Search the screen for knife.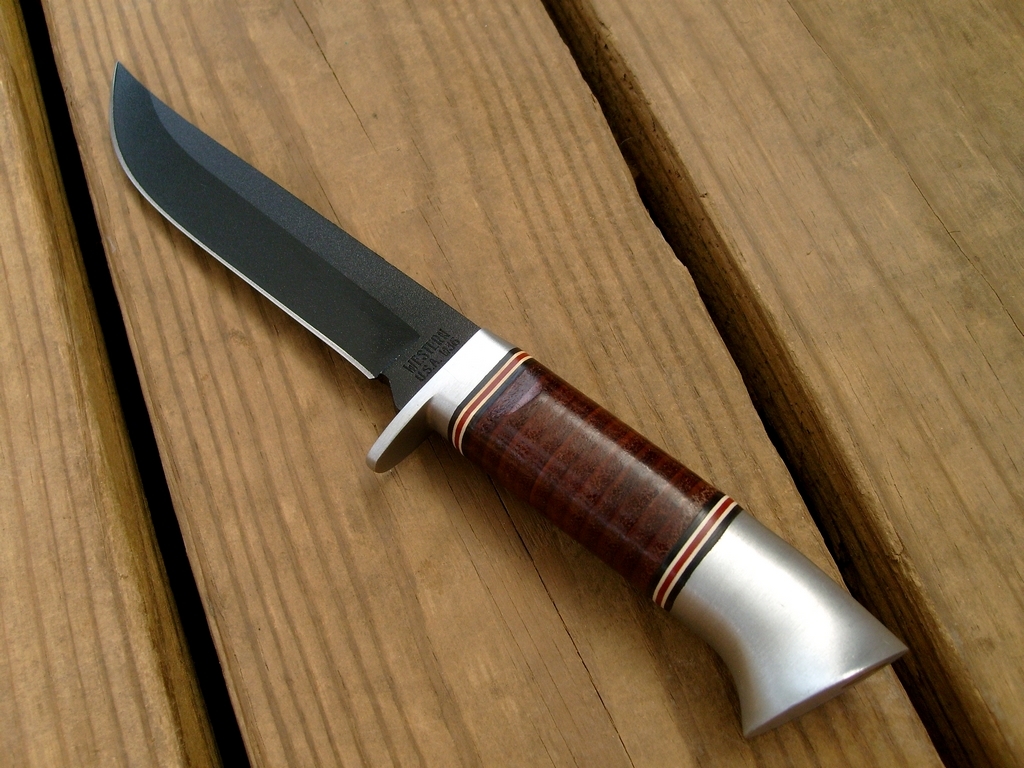
Found at (107, 58, 912, 744).
